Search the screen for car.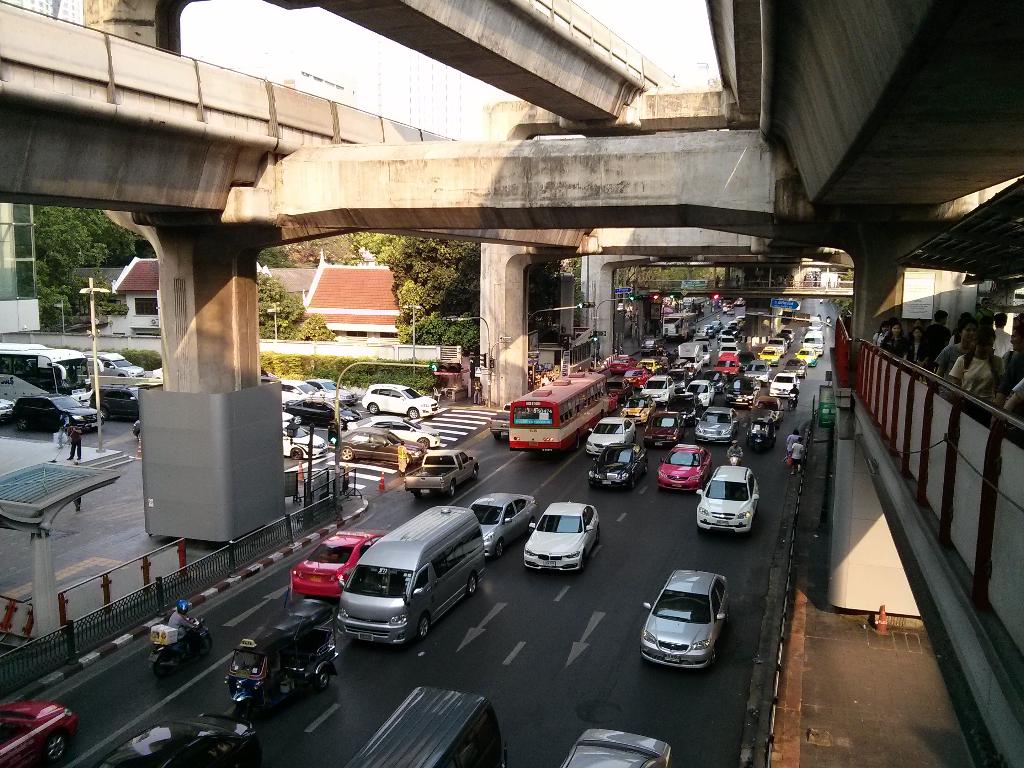
Found at 470, 492, 534, 561.
